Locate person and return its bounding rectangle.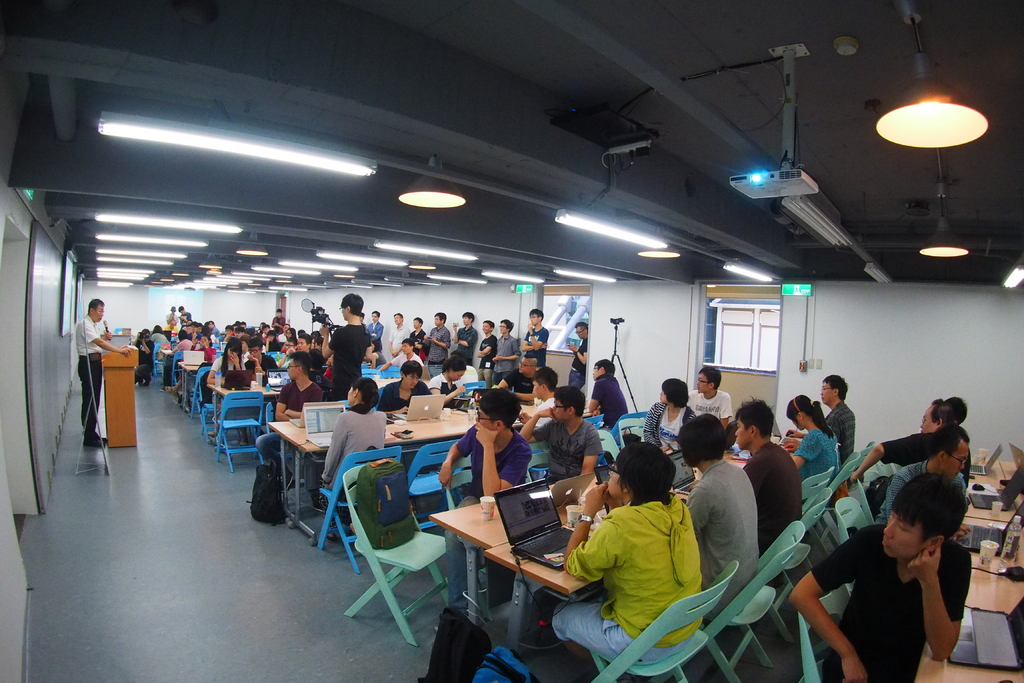
391/311/402/357.
